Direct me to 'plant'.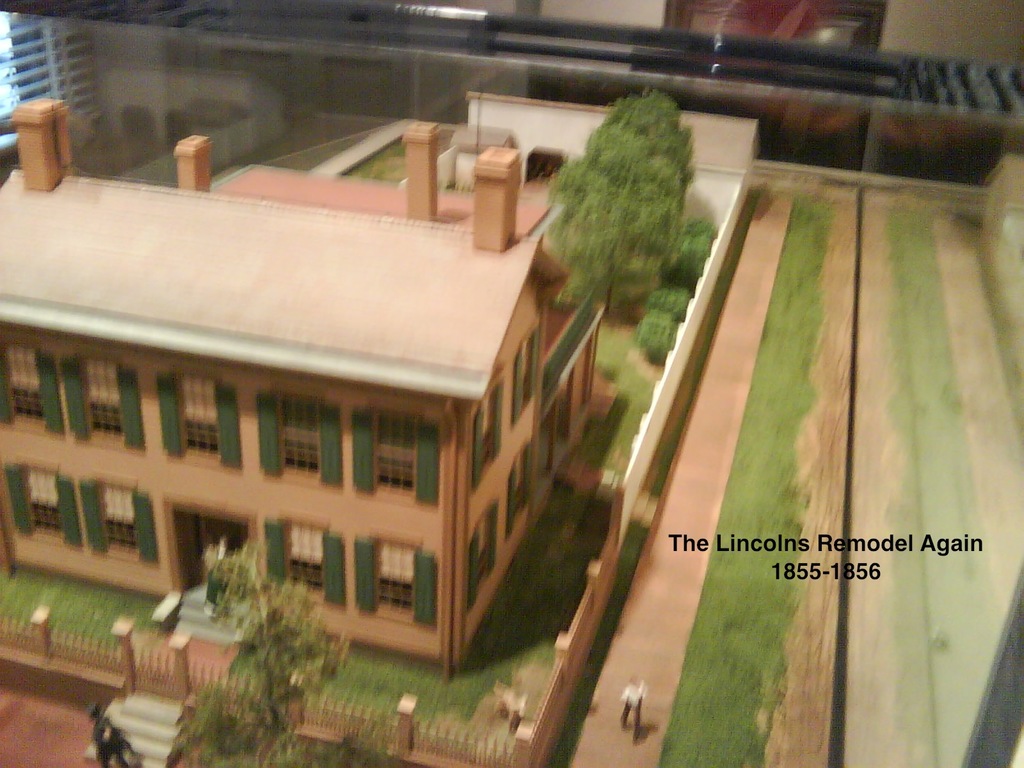
Direction: <bbox>675, 216, 717, 239</bbox>.
